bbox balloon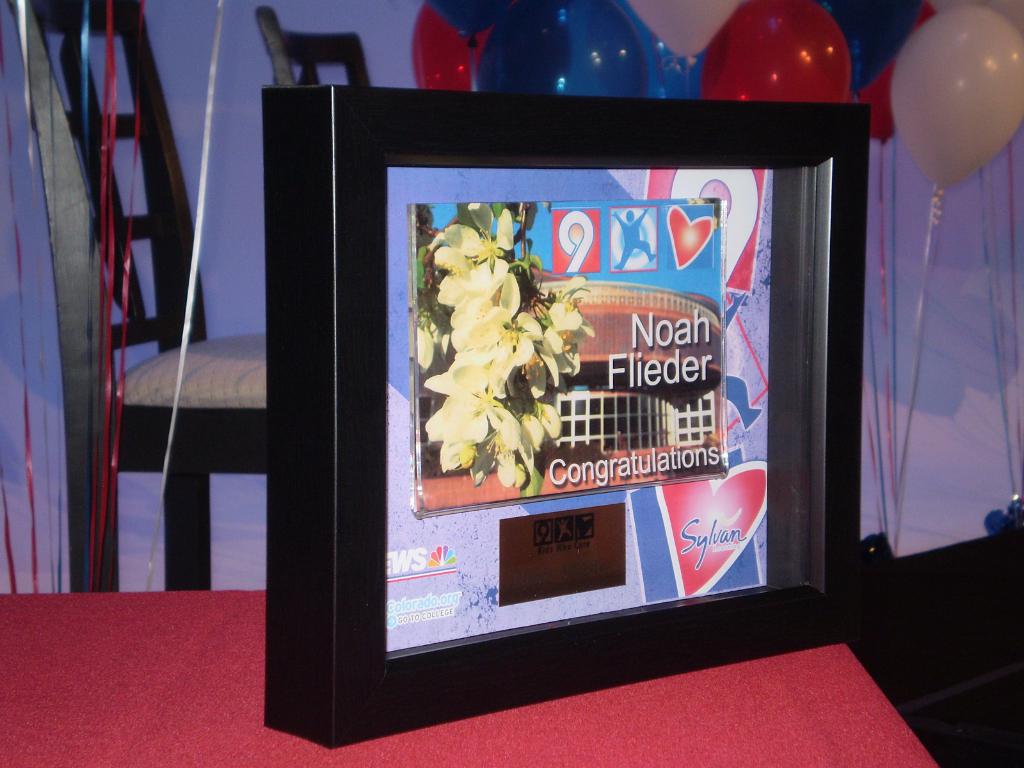
<region>849, 4, 938, 145</region>
